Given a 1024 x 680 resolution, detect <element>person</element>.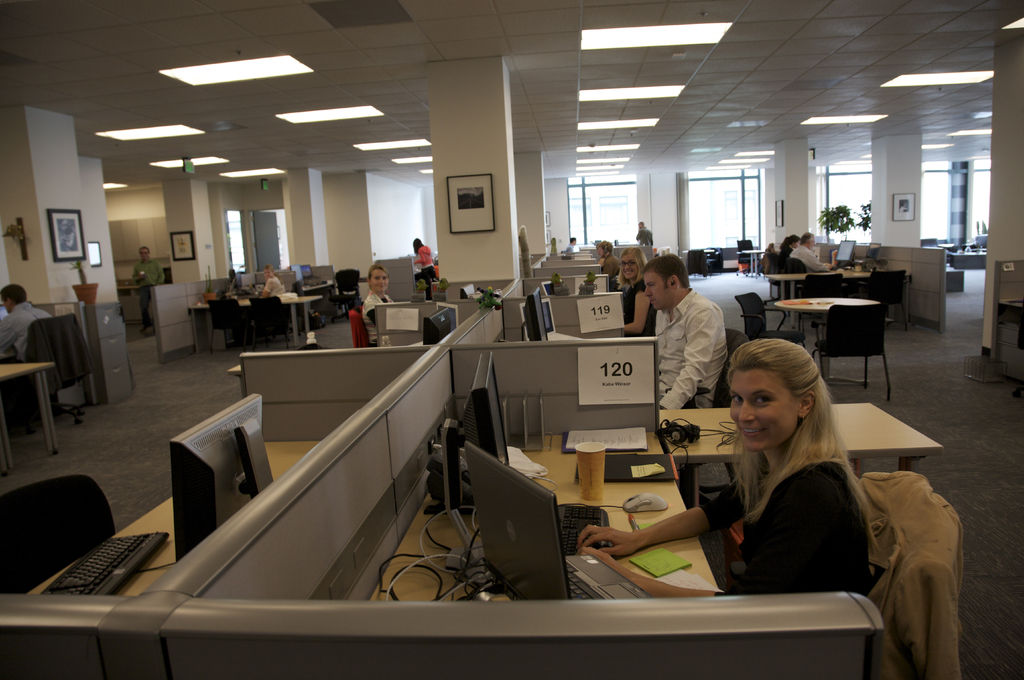
{"x1": 1, "y1": 287, "x2": 53, "y2": 362}.
